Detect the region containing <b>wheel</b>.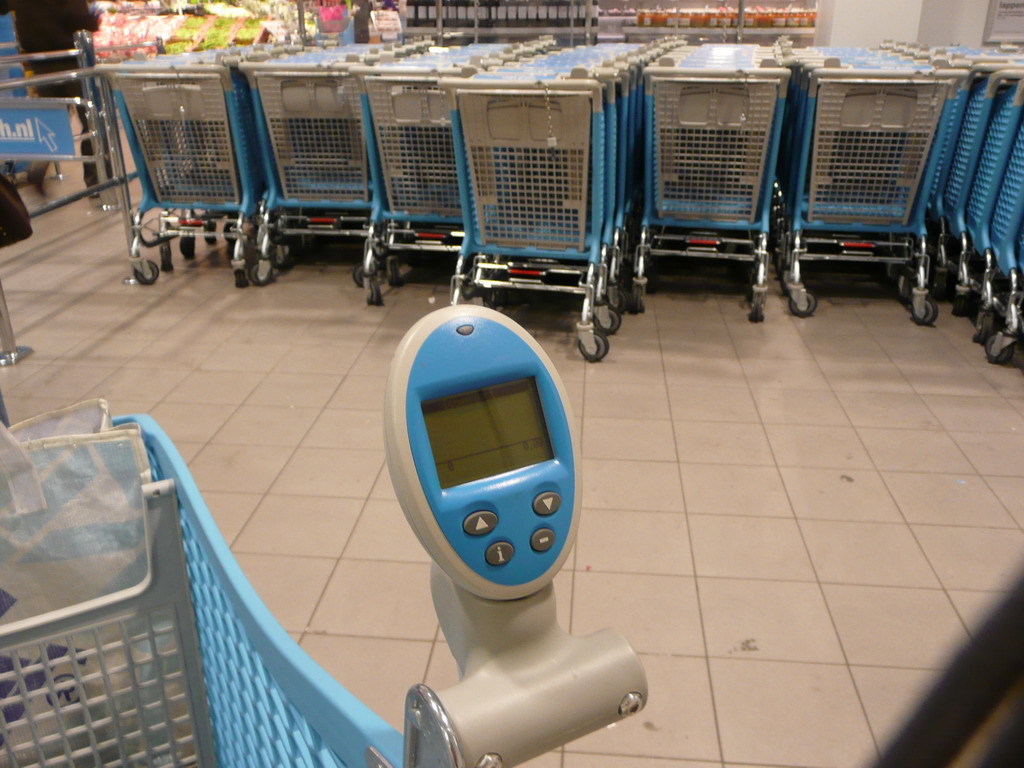
region(984, 336, 1016, 362).
